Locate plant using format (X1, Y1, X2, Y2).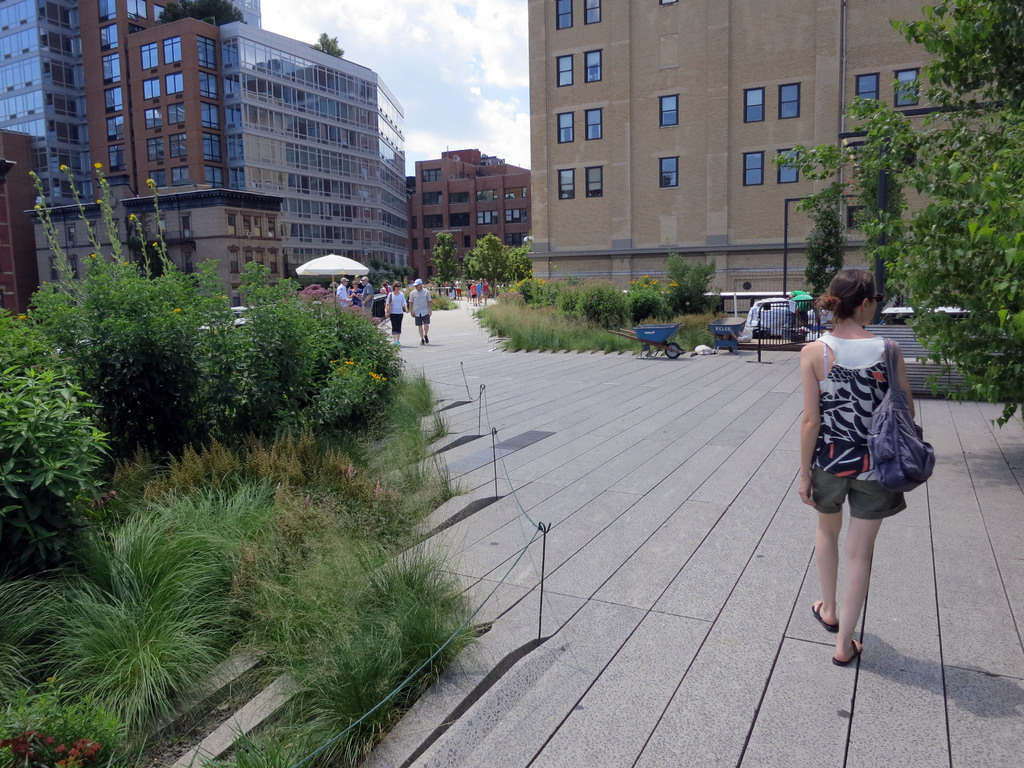
(116, 420, 461, 542).
